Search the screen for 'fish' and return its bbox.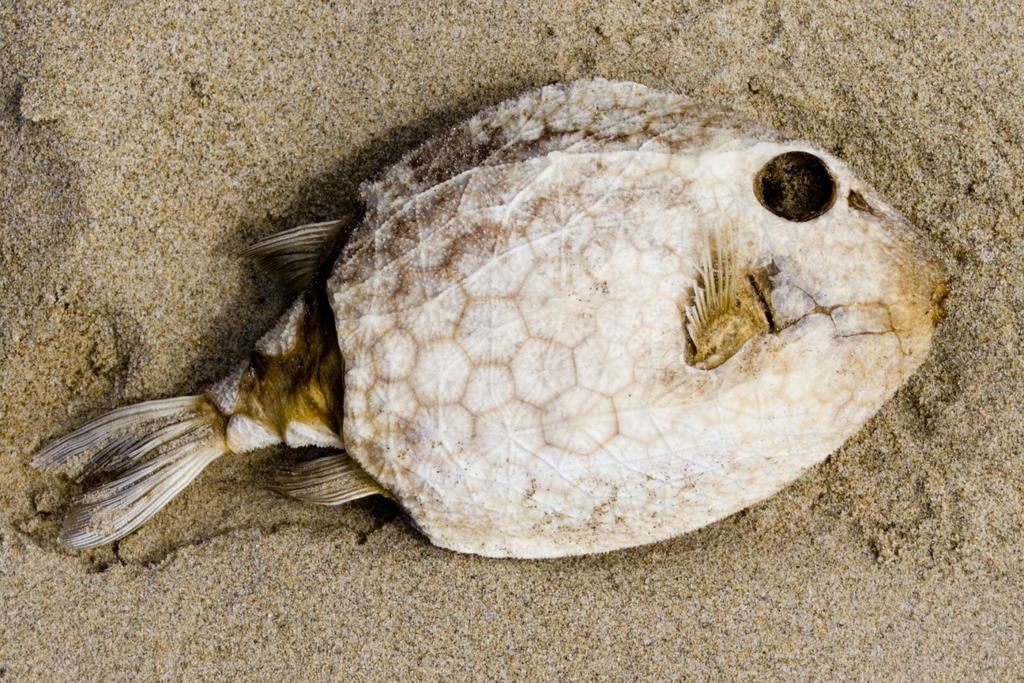
Found: region(19, 63, 956, 561).
